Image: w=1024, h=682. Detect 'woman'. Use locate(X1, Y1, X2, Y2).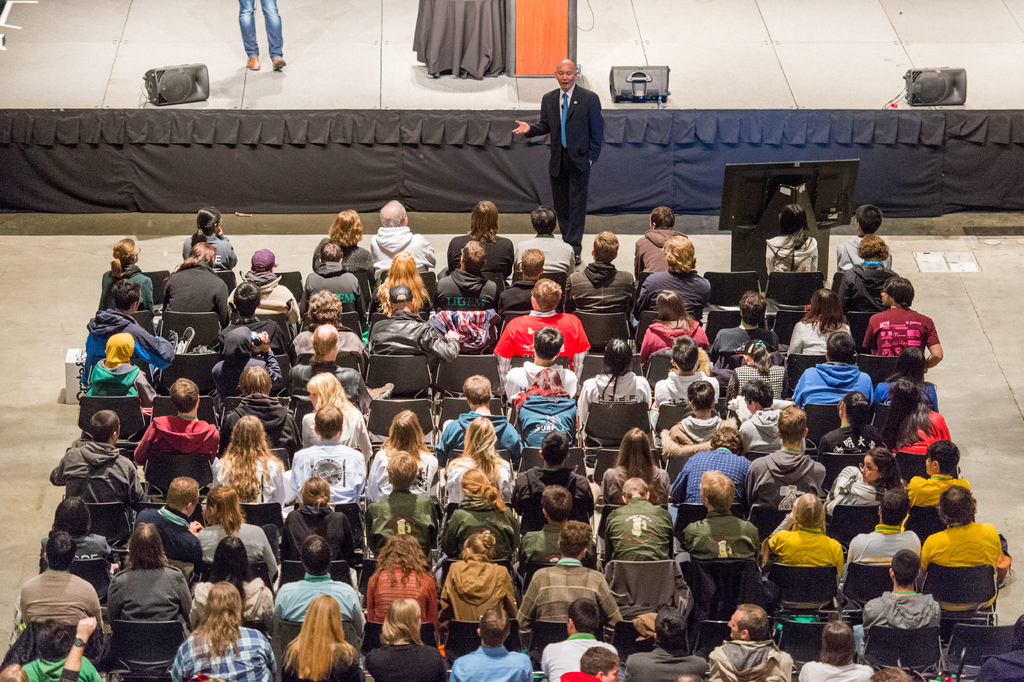
locate(446, 419, 524, 513).
